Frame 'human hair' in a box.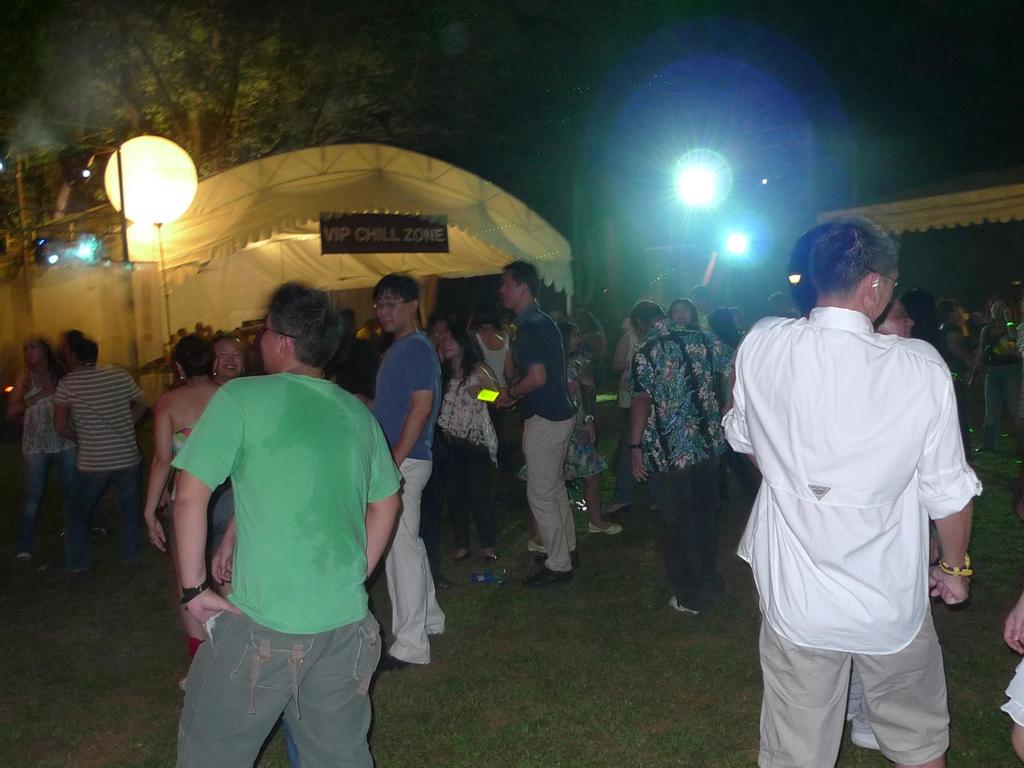
[270, 278, 337, 368].
